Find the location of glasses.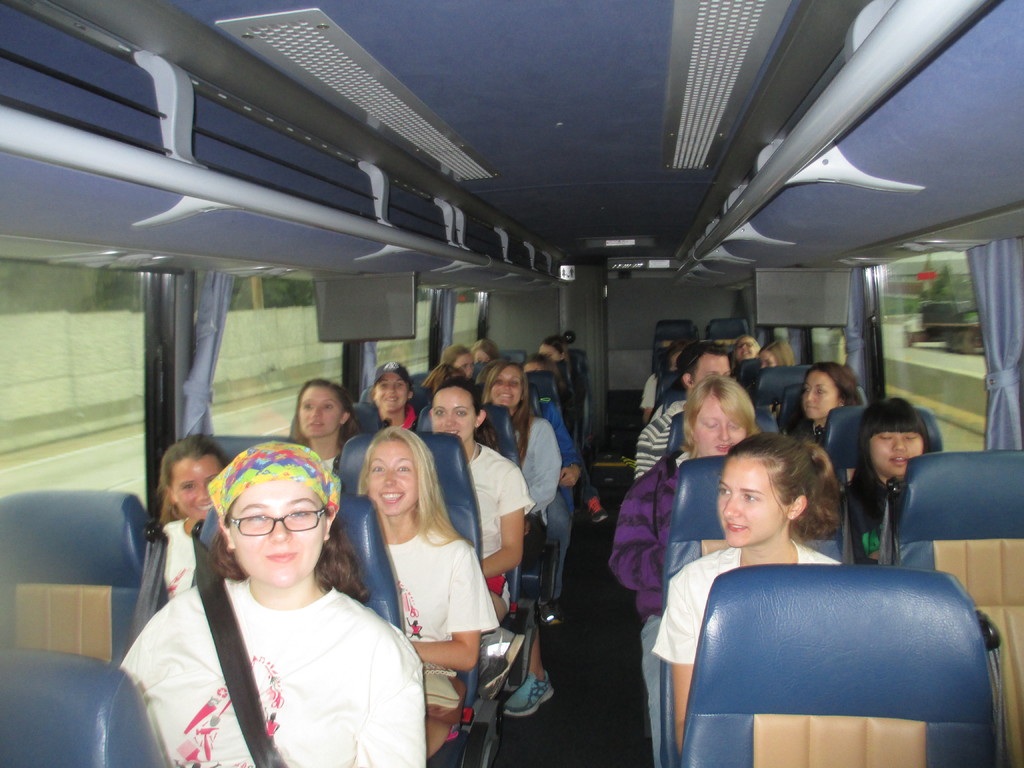
Location: <bbox>228, 506, 325, 539</bbox>.
